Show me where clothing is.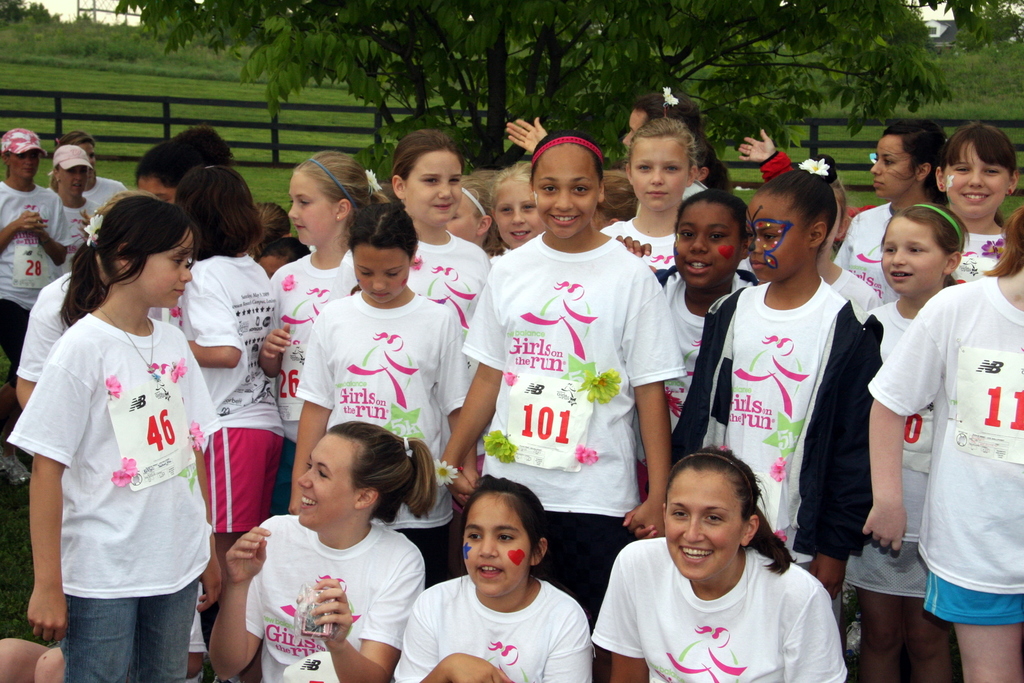
clothing is at <region>290, 282, 463, 580</region>.
